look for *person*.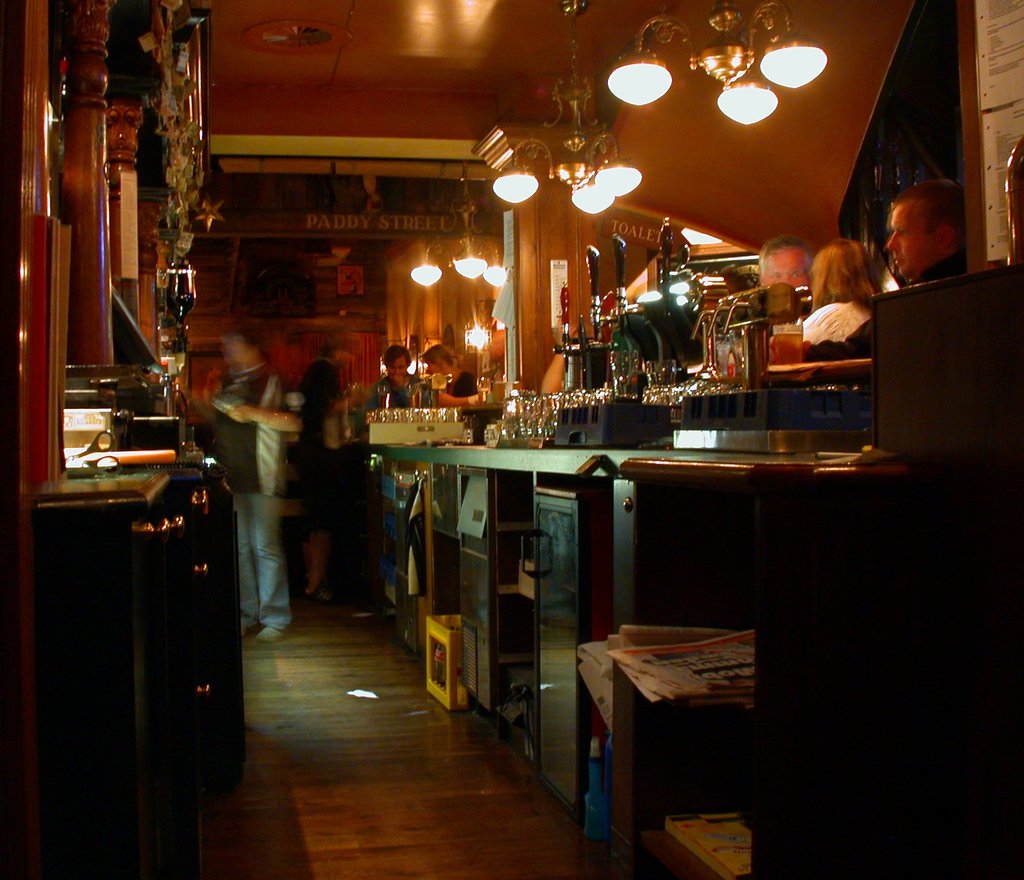
Found: 771 173 963 357.
